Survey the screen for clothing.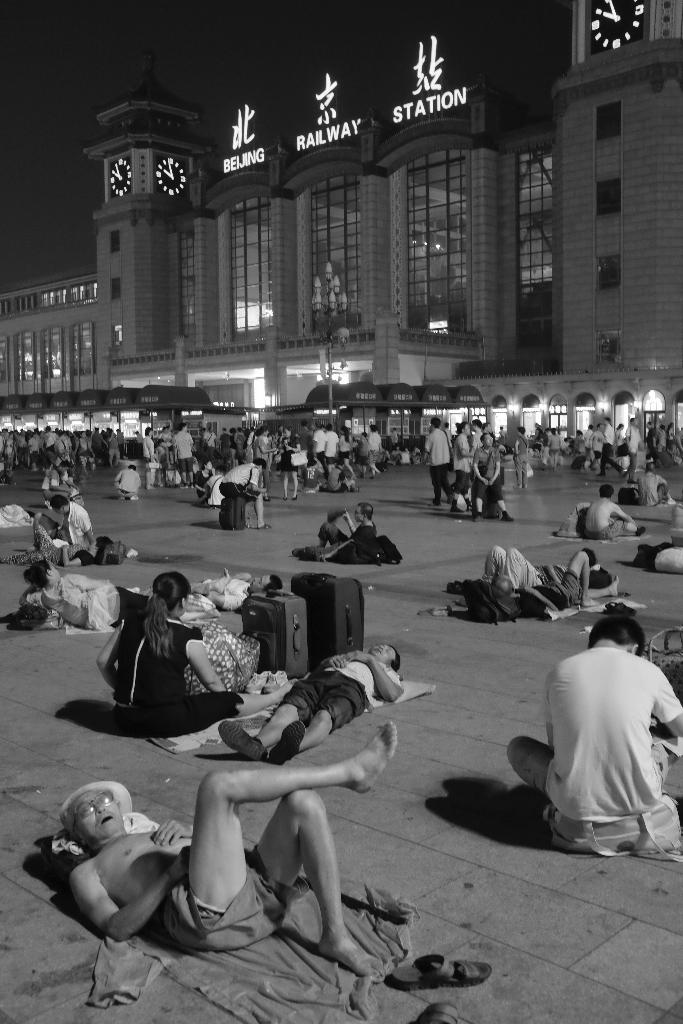
Survey found: box(594, 425, 621, 477).
